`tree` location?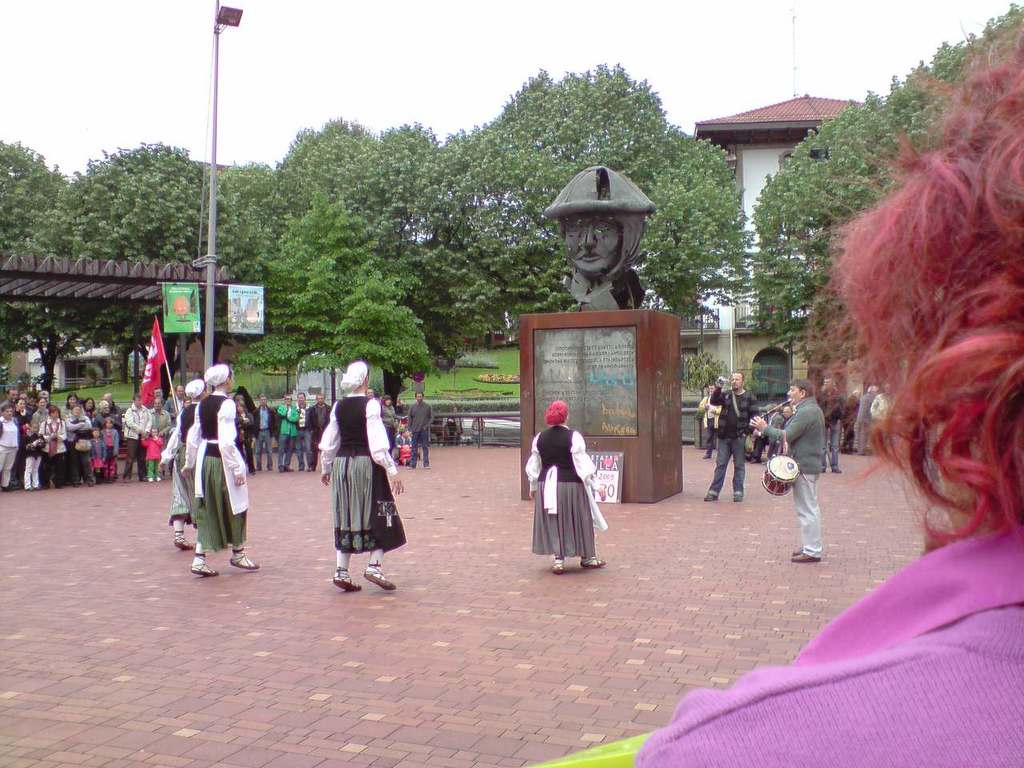
region(752, 0, 1023, 350)
